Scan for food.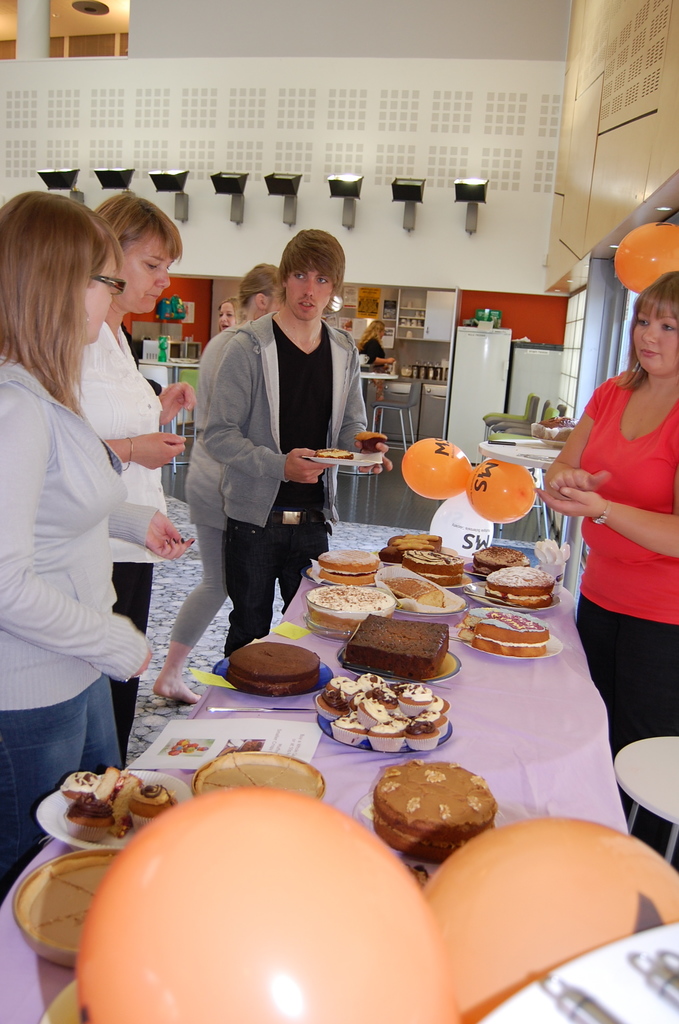
Scan result: Rect(400, 550, 468, 586).
